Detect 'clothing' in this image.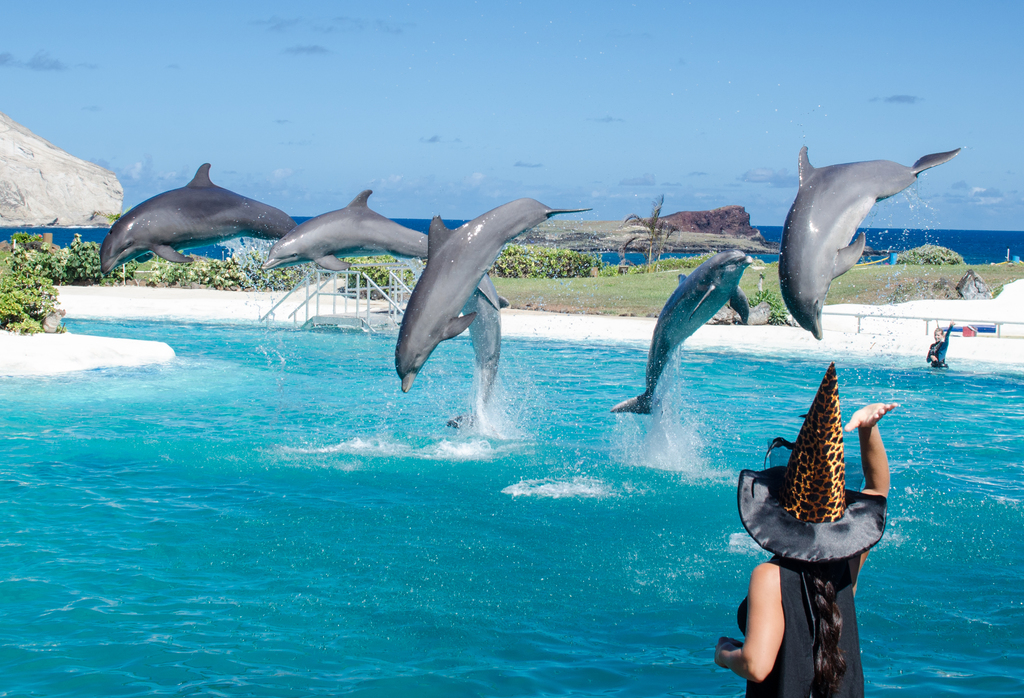
Detection: left=733, top=558, right=867, bottom=697.
